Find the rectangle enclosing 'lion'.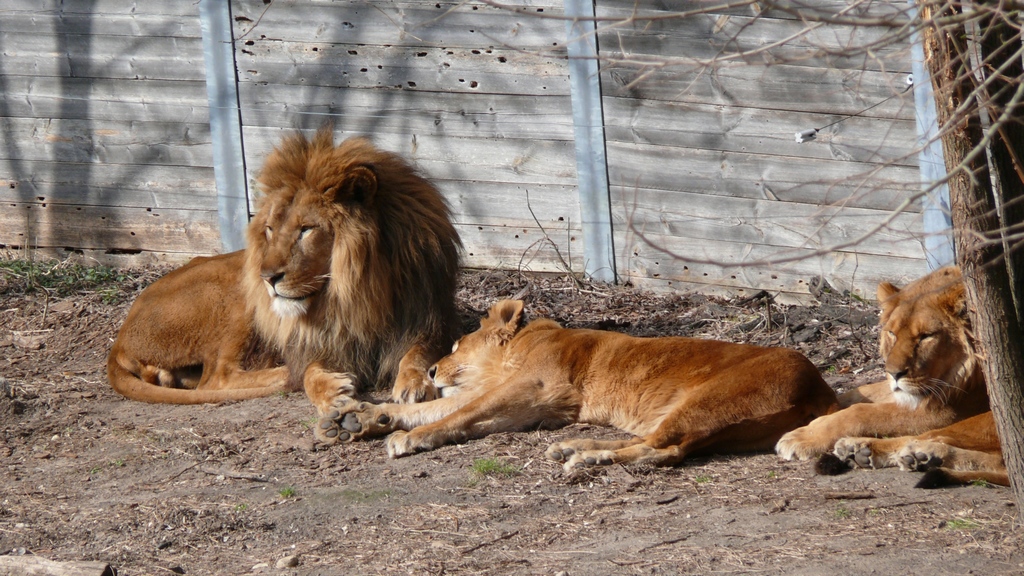
<box>112,116,467,404</box>.
